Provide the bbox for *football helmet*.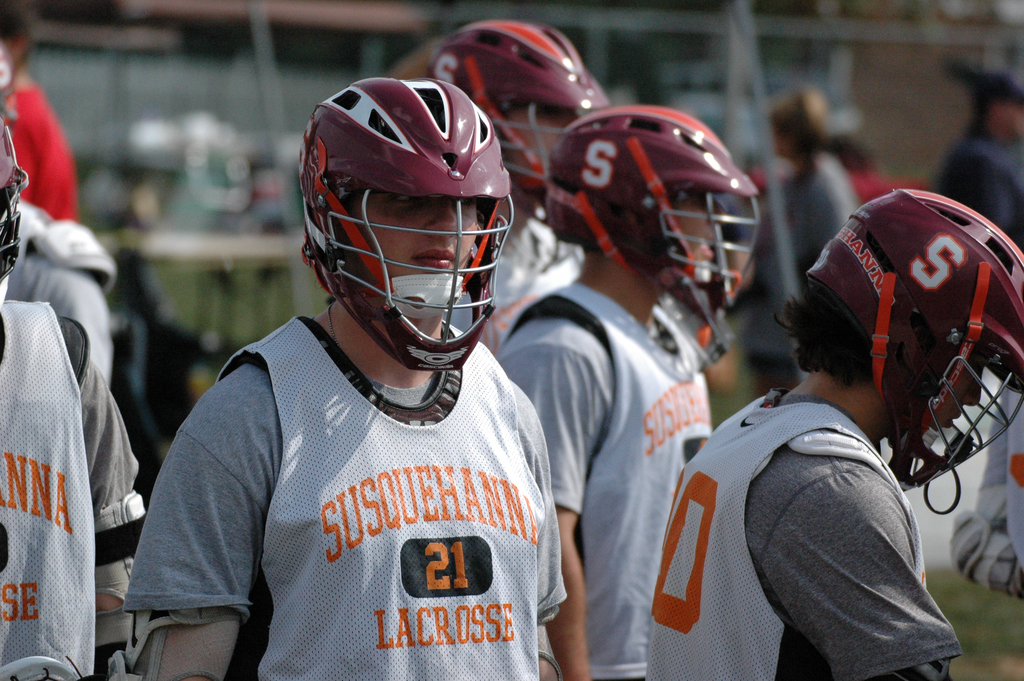
[774,180,1019,500].
